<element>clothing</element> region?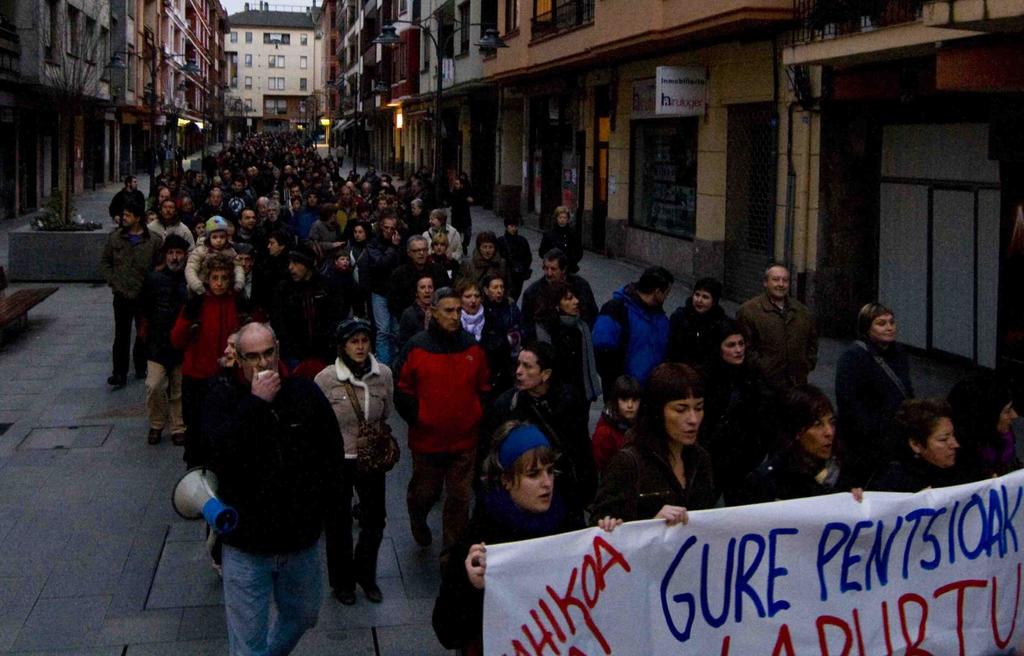
<box>202,159,216,179</box>
